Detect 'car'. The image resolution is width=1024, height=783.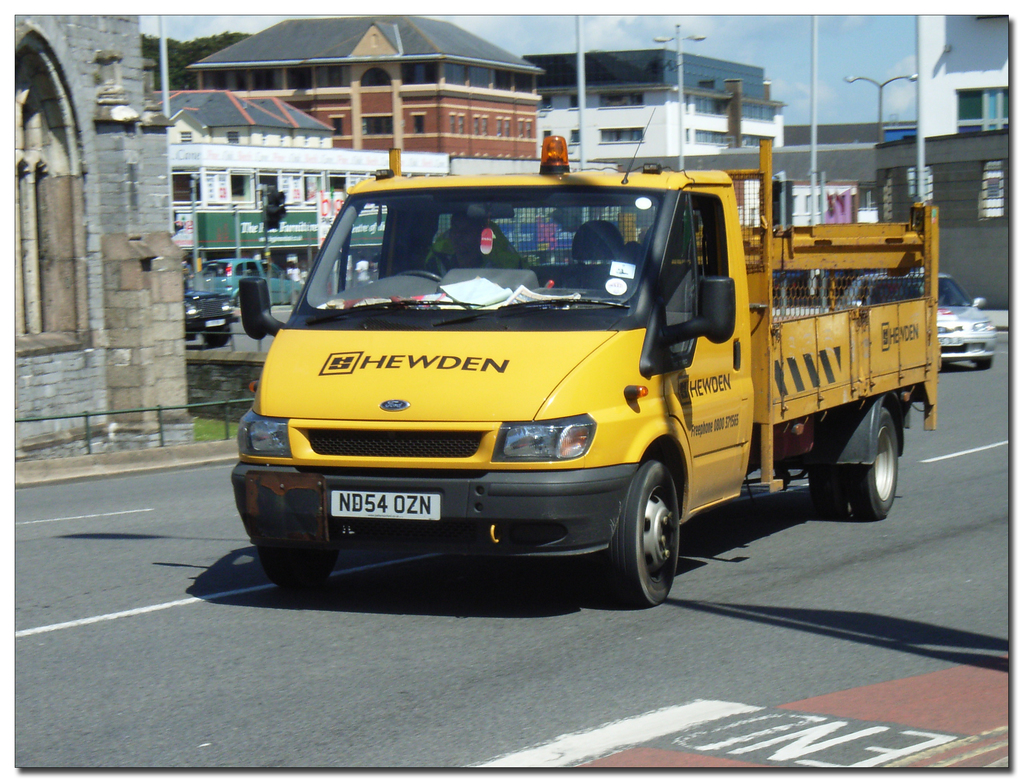
181:281:239:346.
